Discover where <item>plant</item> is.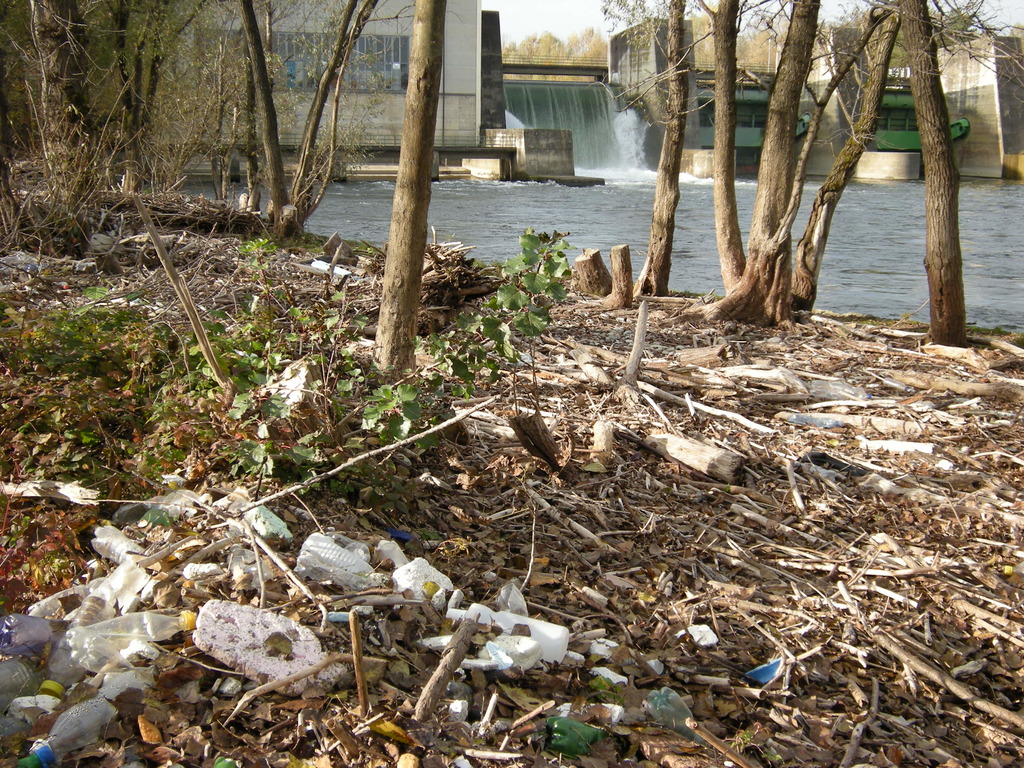
Discovered at <region>348, 216, 572, 459</region>.
